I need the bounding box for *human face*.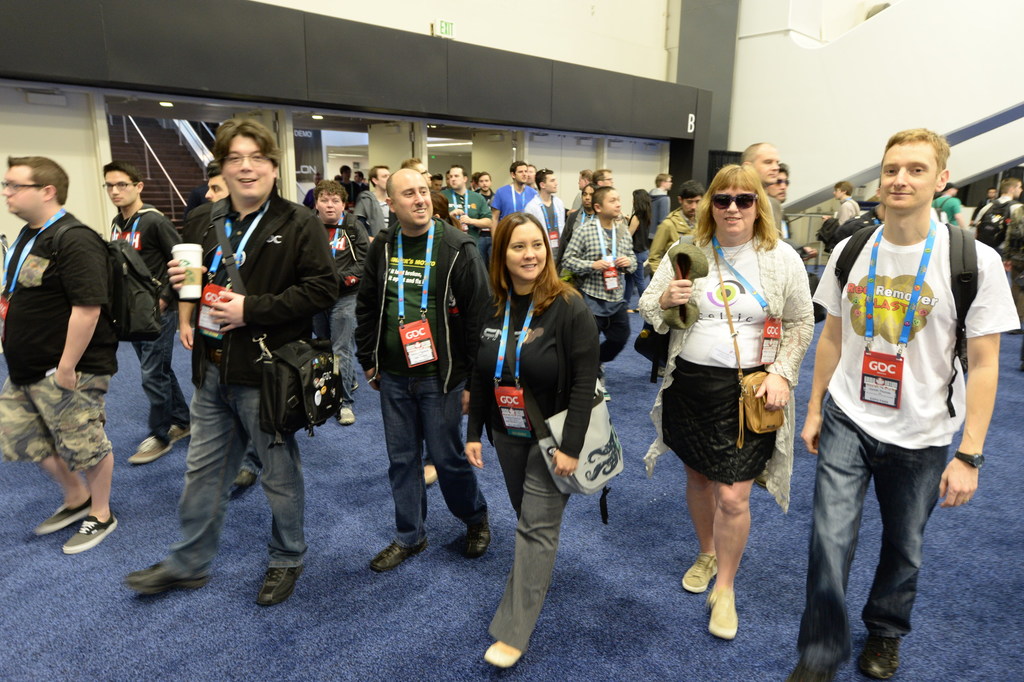
Here it is: left=505, top=225, right=548, bottom=278.
